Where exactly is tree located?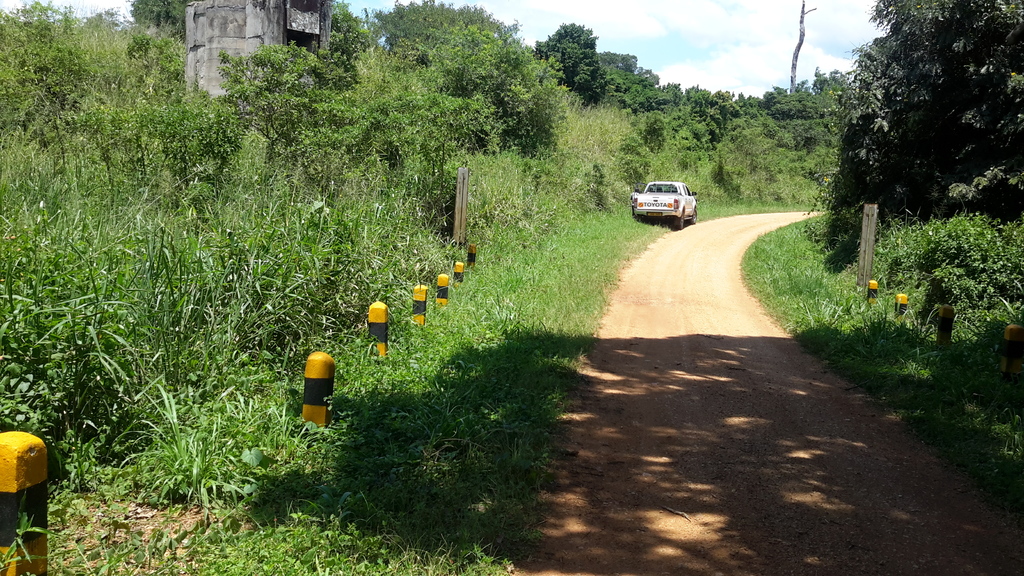
Its bounding box is box=[753, 78, 838, 153].
